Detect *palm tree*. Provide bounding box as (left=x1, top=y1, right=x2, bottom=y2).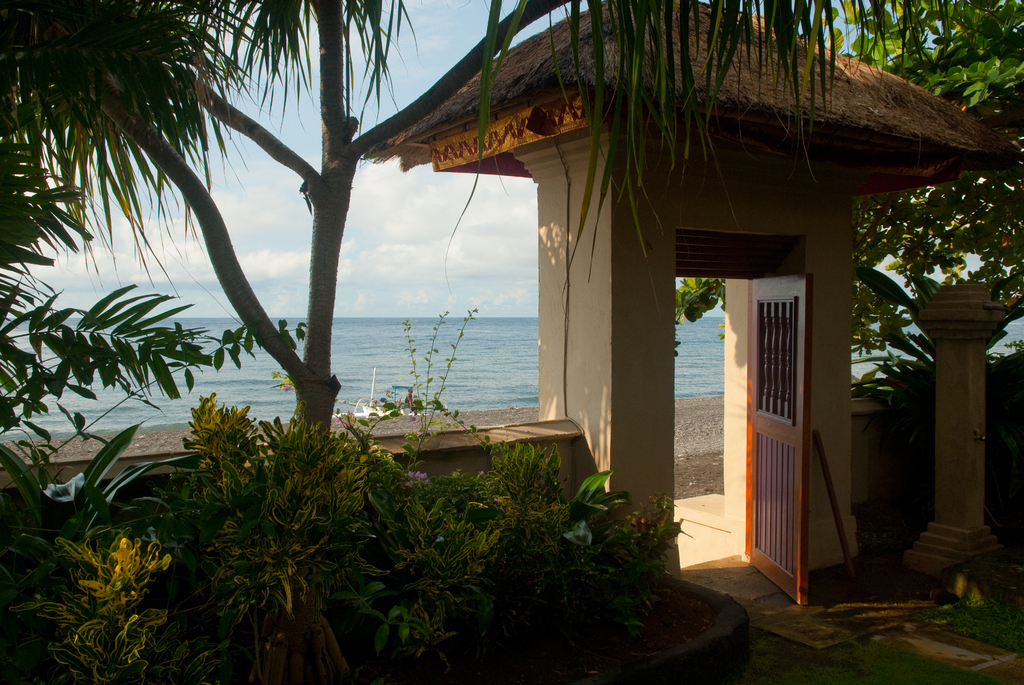
(left=473, top=474, right=570, bottom=643).
